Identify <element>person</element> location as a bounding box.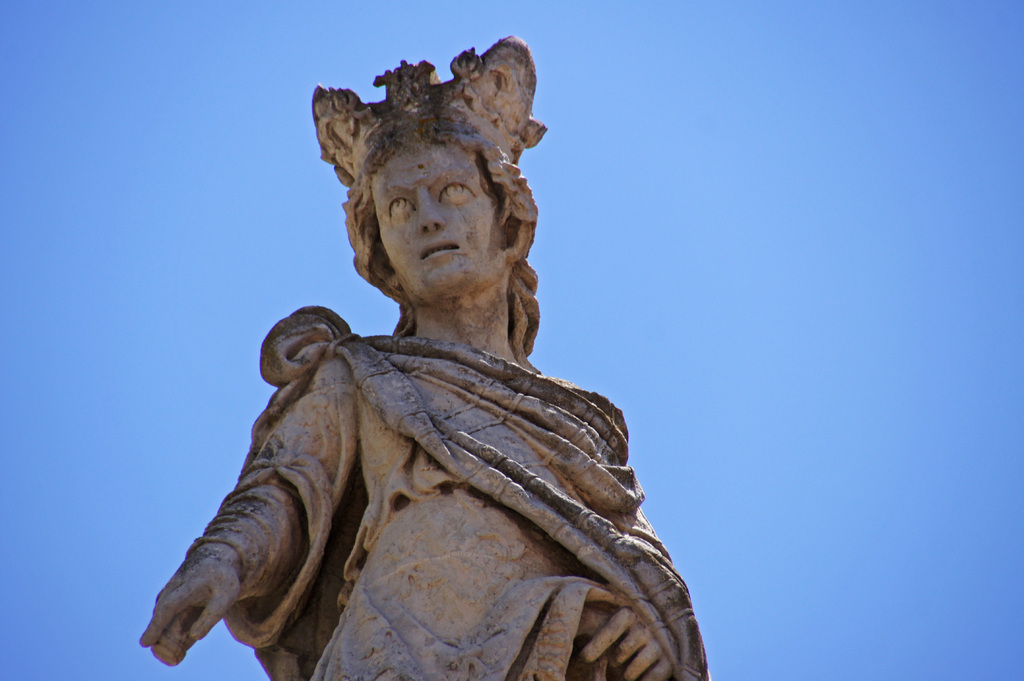
143, 35, 710, 679.
